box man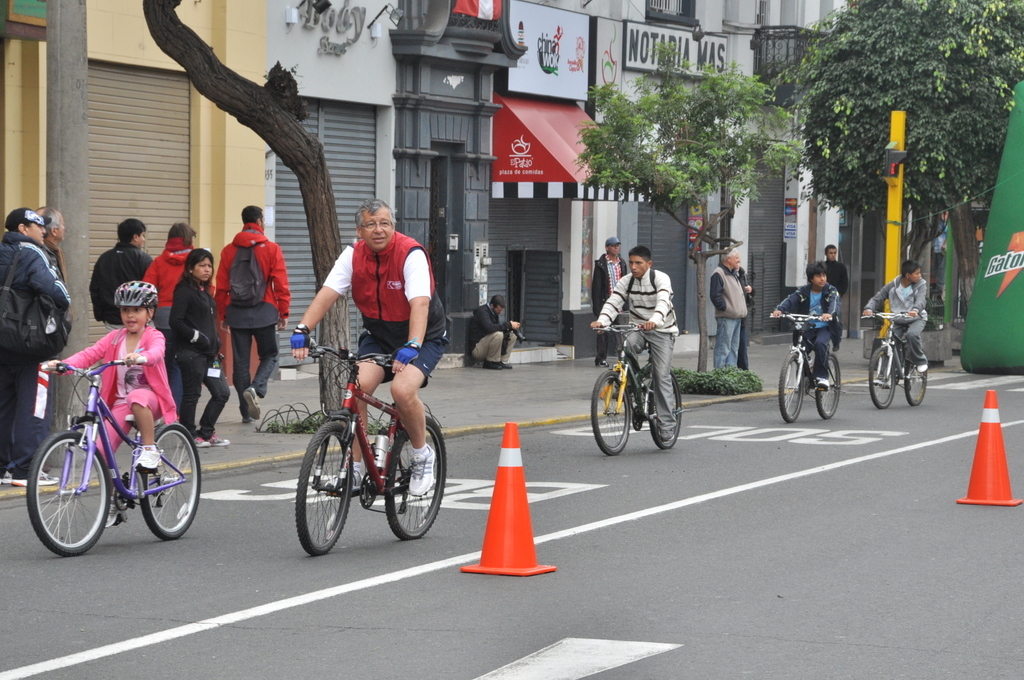
bbox=(822, 242, 850, 356)
